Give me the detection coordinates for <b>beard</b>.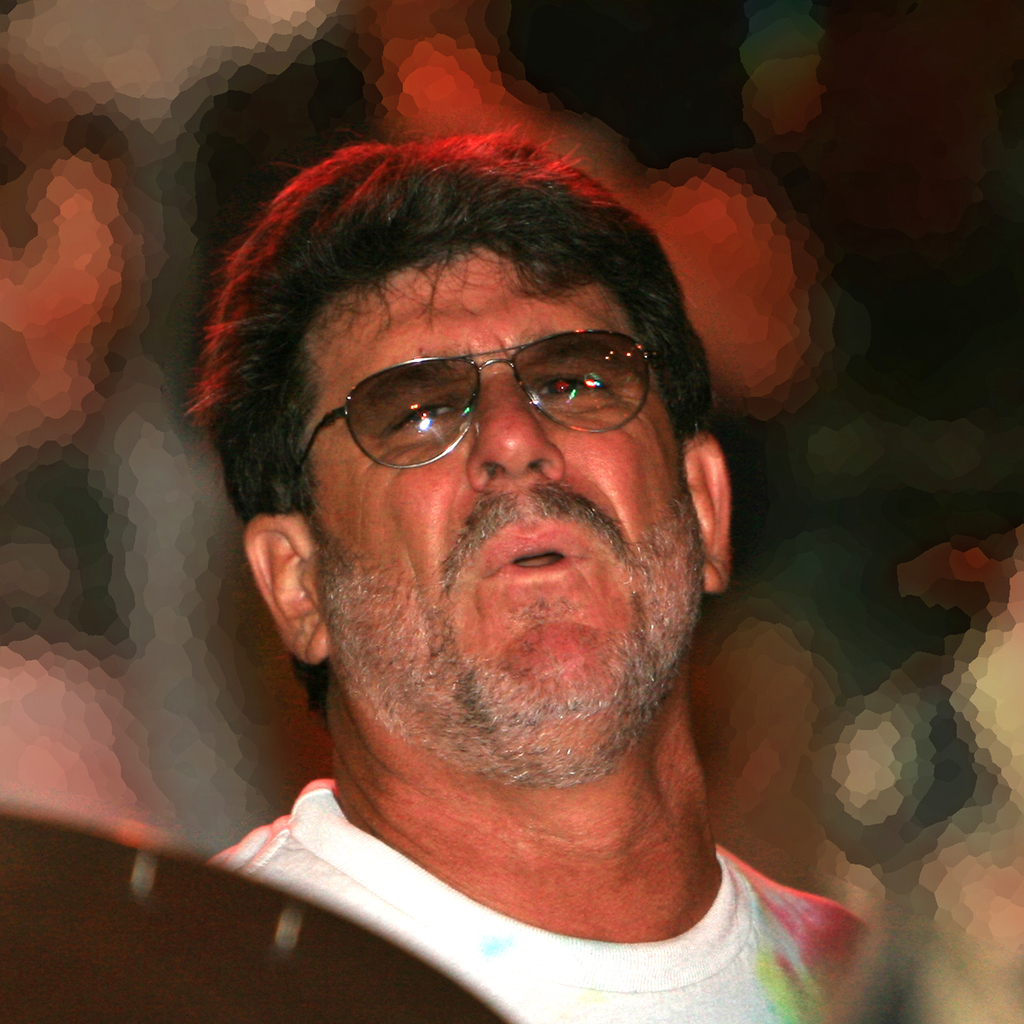
<region>305, 529, 706, 790</region>.
